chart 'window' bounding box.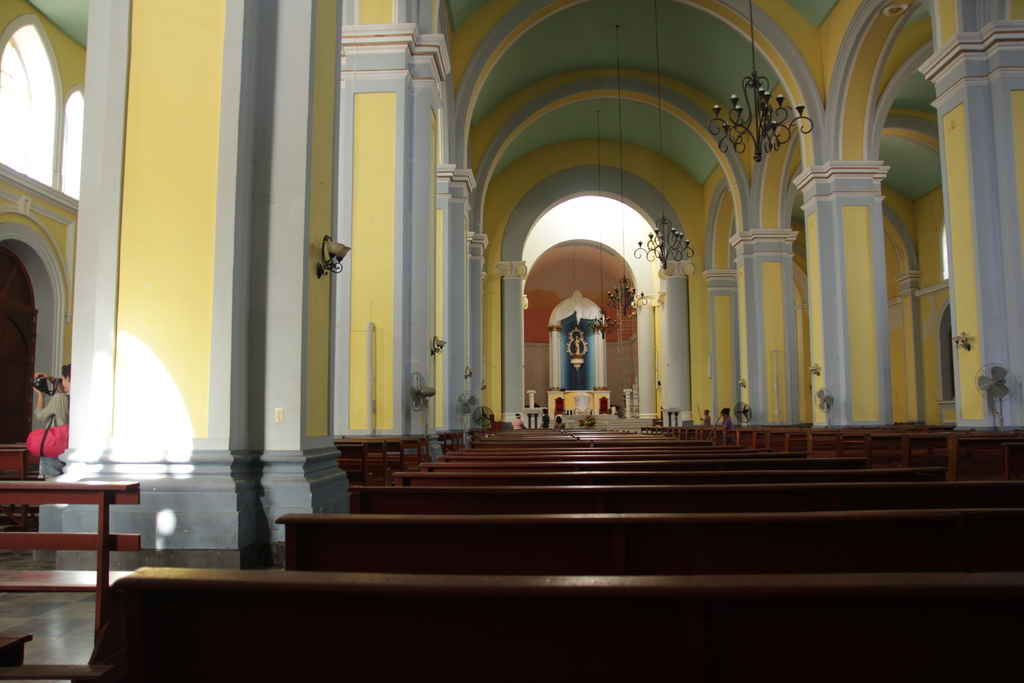
Charted: x1=63, y1=89, x2=90, y2=197.
